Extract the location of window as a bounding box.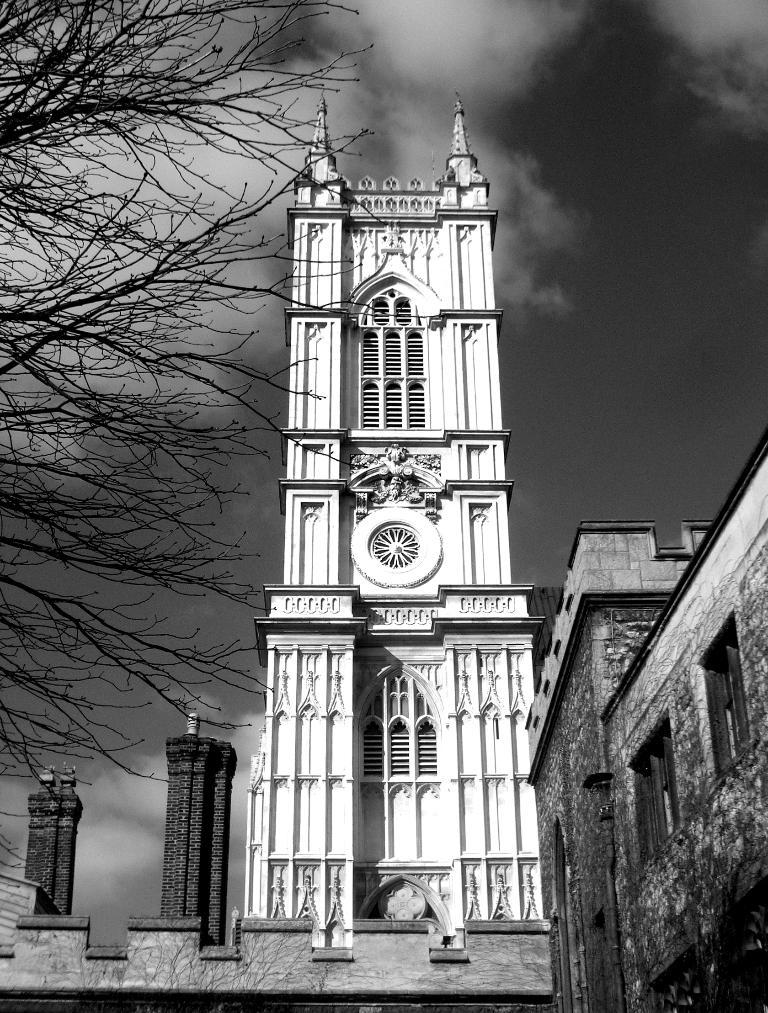
x1=362, y1=298, x2=387, y2=333.
